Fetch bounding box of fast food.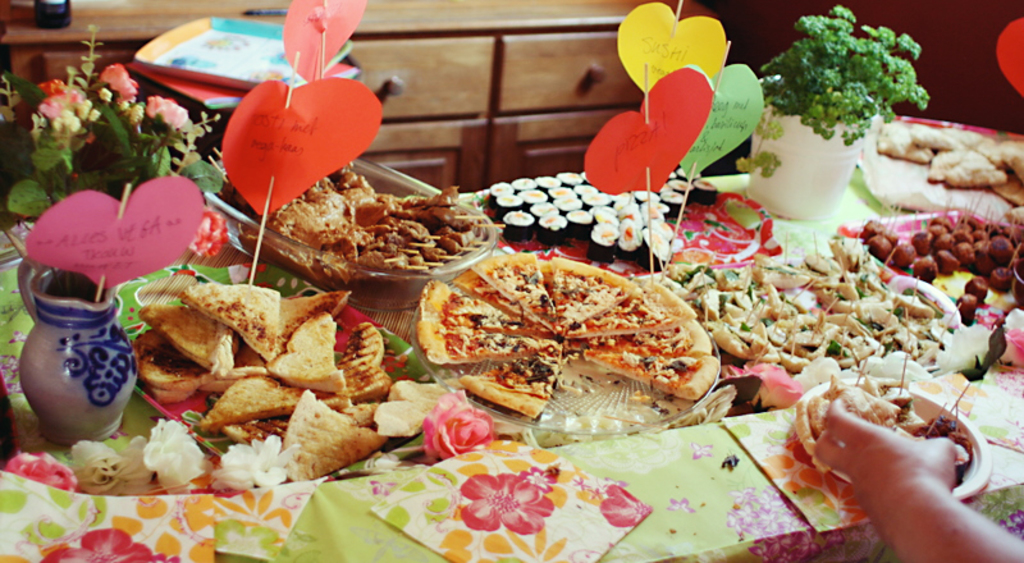
Bbox: crop(792, 375, 986, 486).
